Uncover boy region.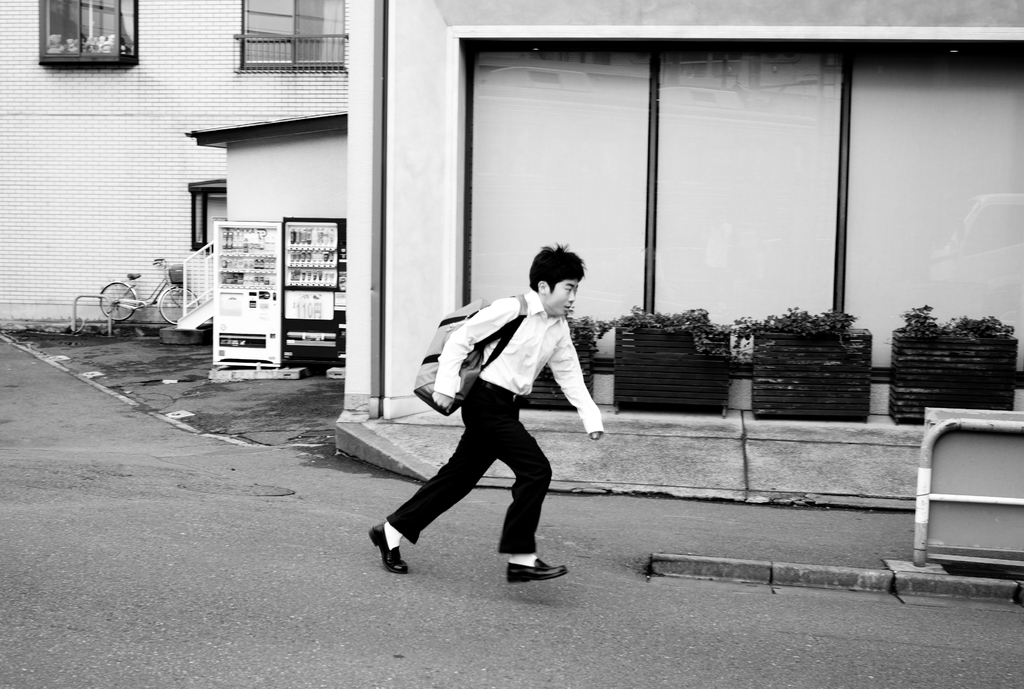
Uncovered: rect(369, 266, 612, 589).
